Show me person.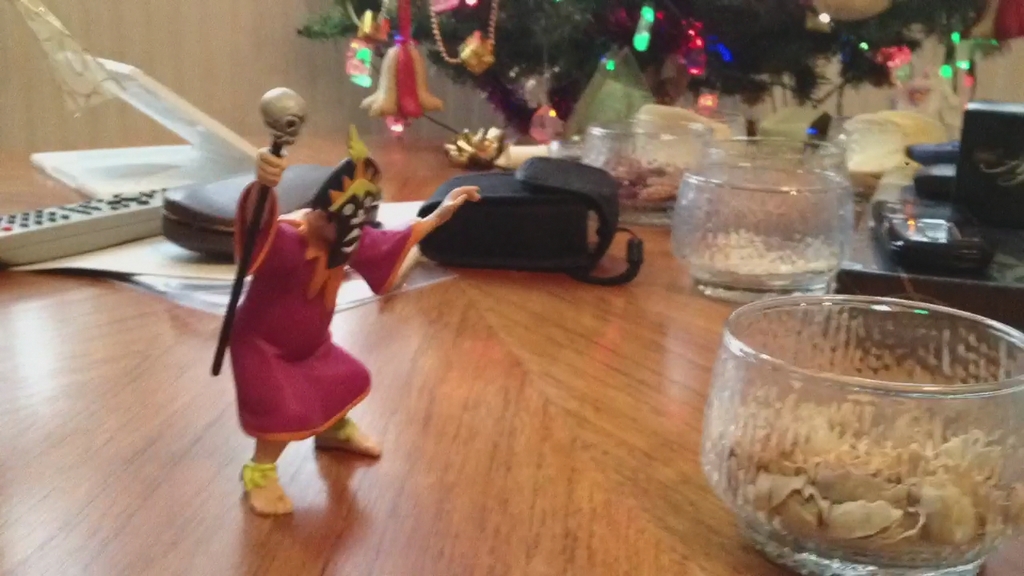
person is here: Rect(205, 98, 387, 498).
